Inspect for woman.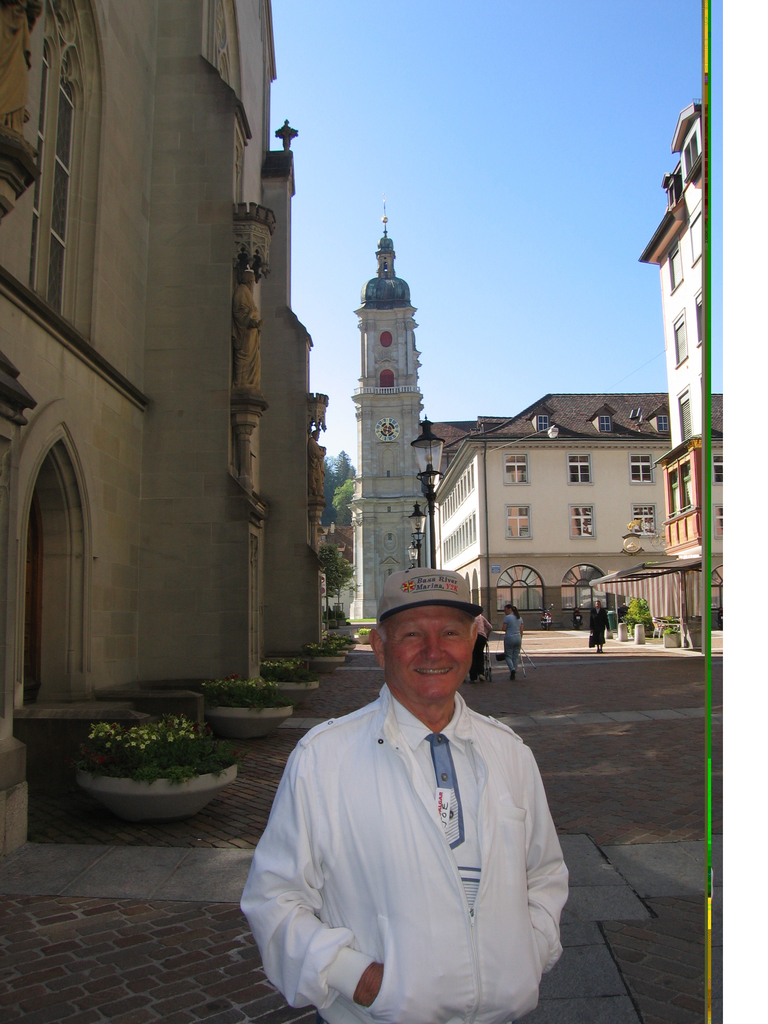
Inspection: 469,614,490,685.
